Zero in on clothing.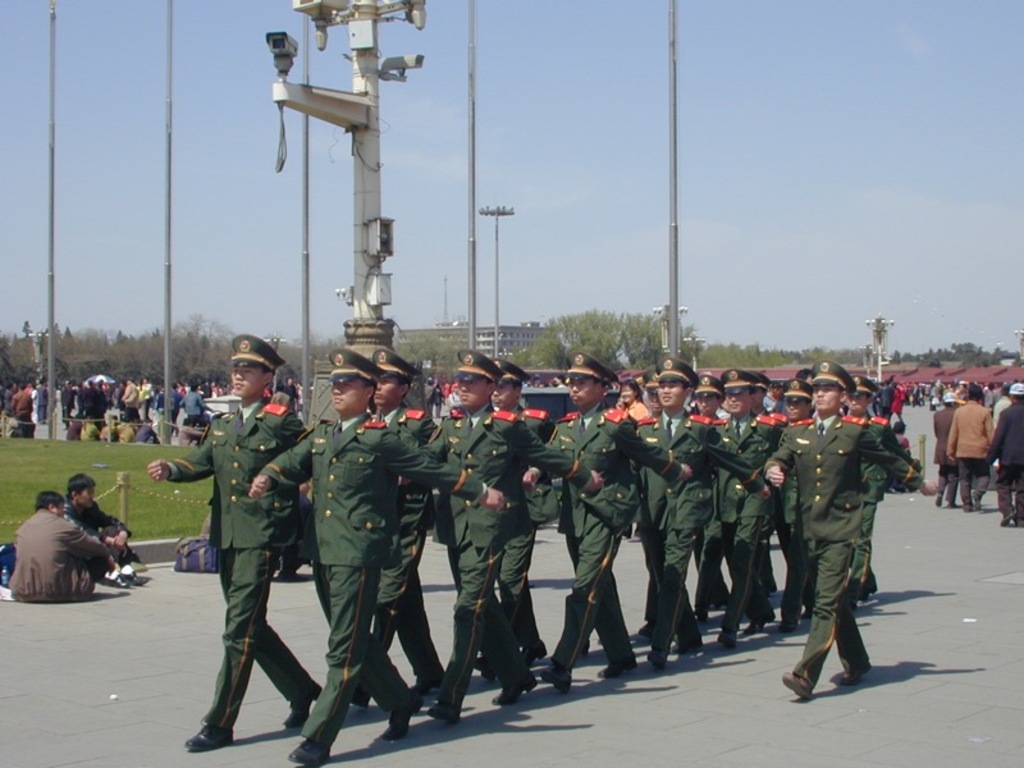
Zeroed in: [993,393,1010,425].
